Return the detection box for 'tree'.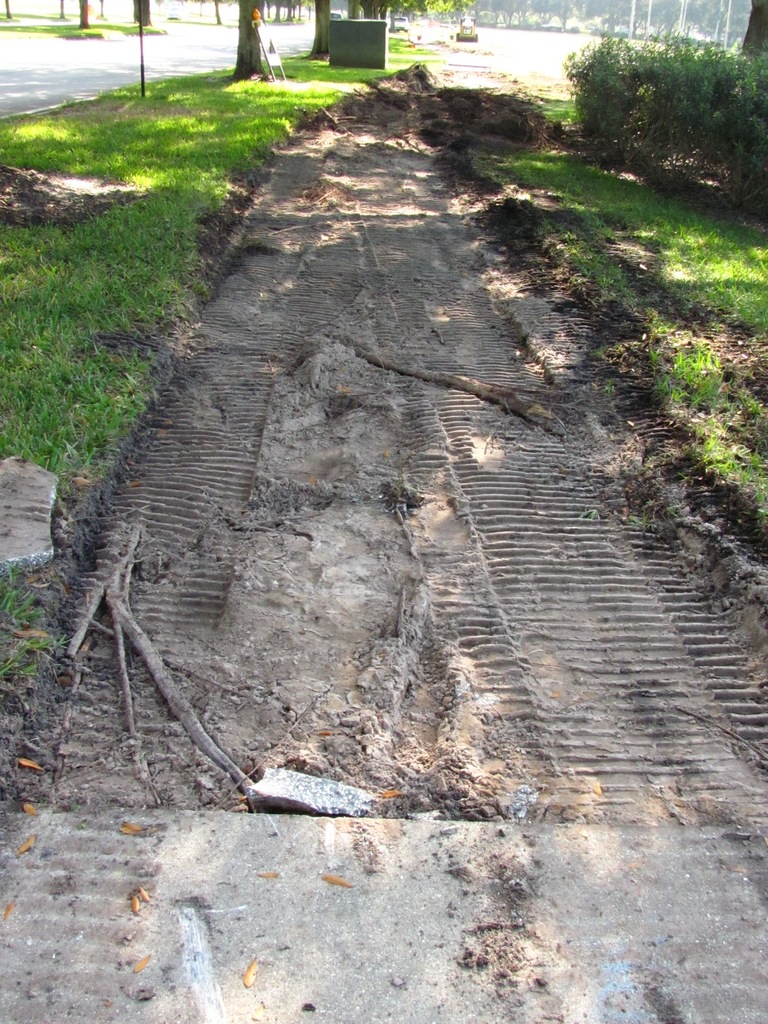
305/0/333/63.
